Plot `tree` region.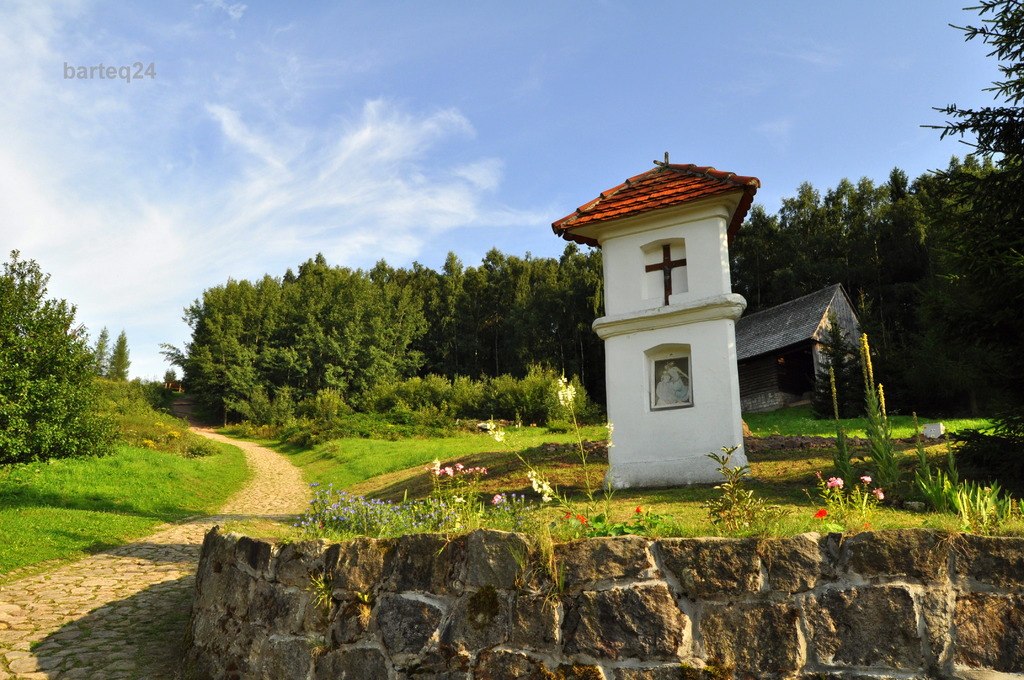
Plotted at detection(732, 0, 1021, 439).
